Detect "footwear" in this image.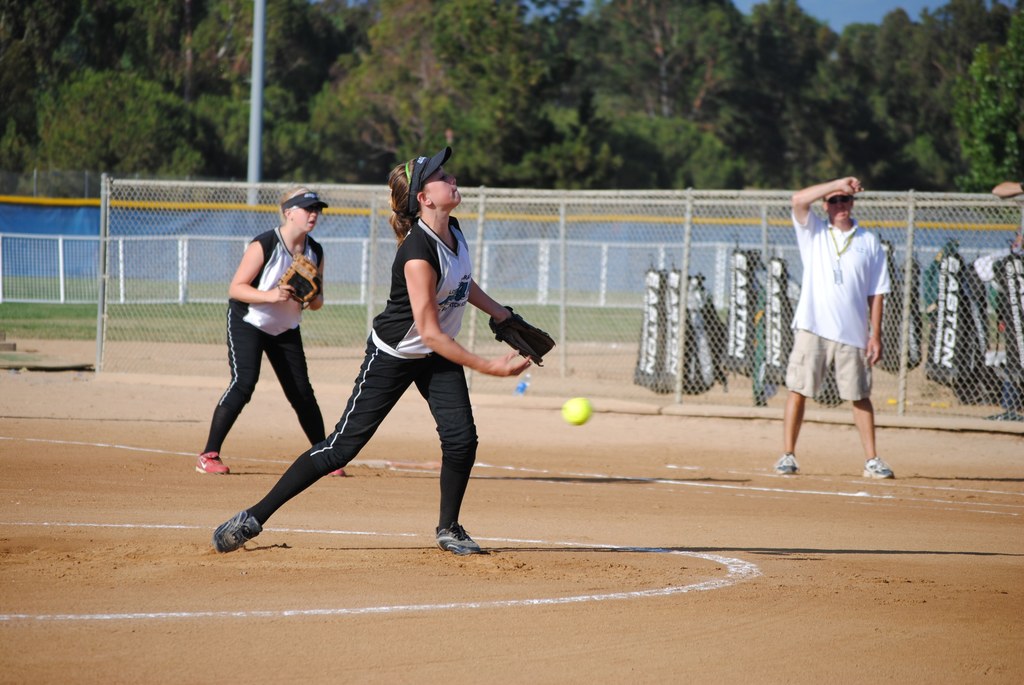
Detection: 209:497:268:559.
